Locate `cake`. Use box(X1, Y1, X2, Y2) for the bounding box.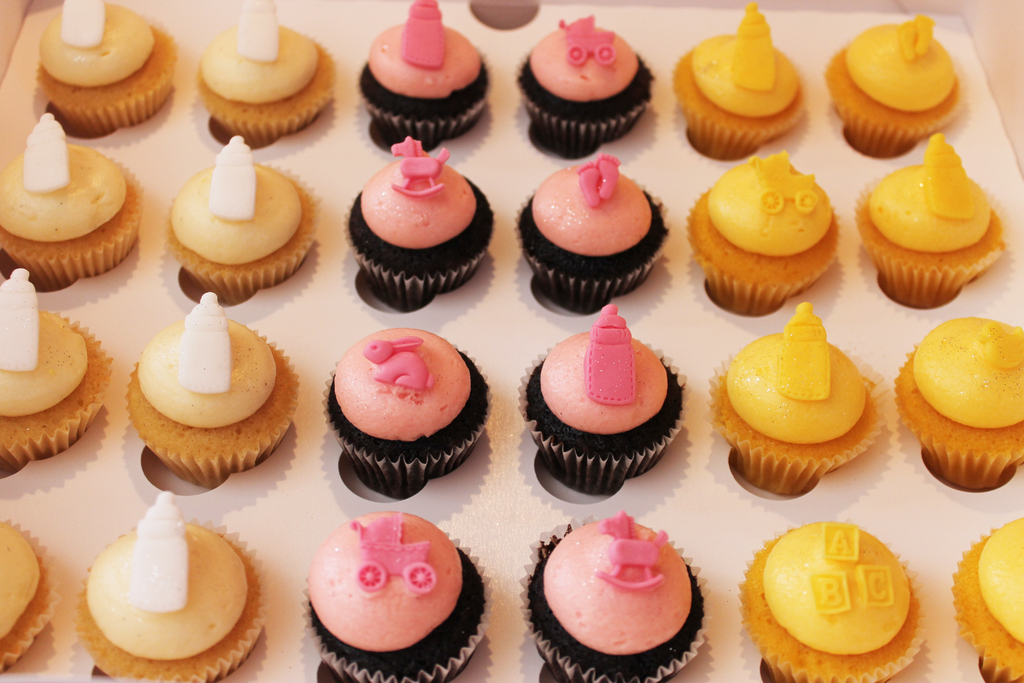
box(343, 134, 497, 311).
